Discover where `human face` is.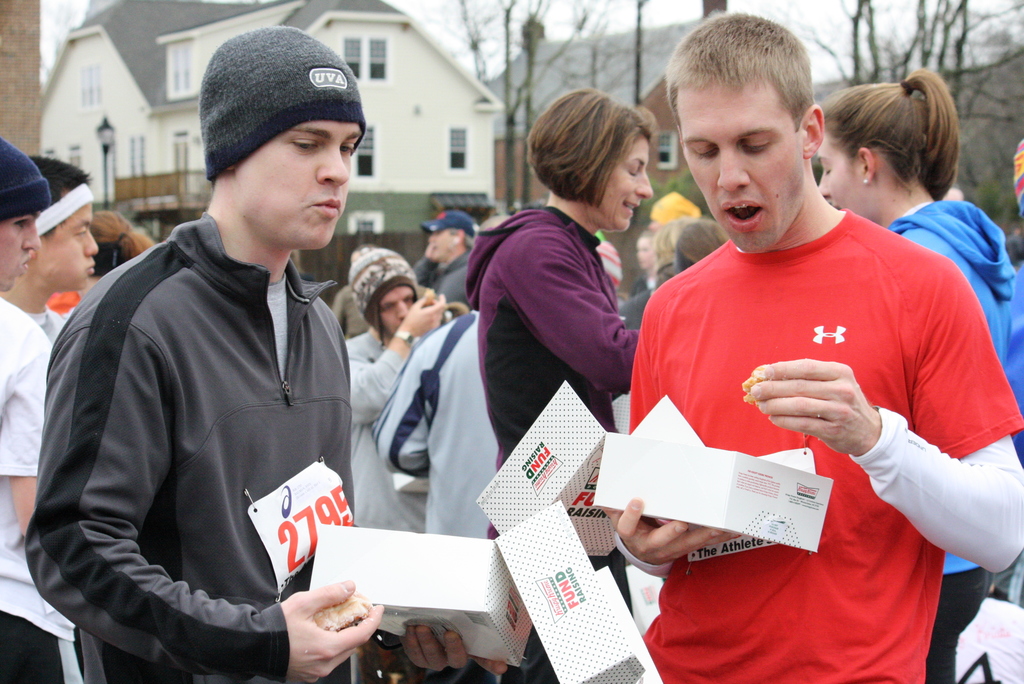
Discovered at 1, 215, 40, 293.
